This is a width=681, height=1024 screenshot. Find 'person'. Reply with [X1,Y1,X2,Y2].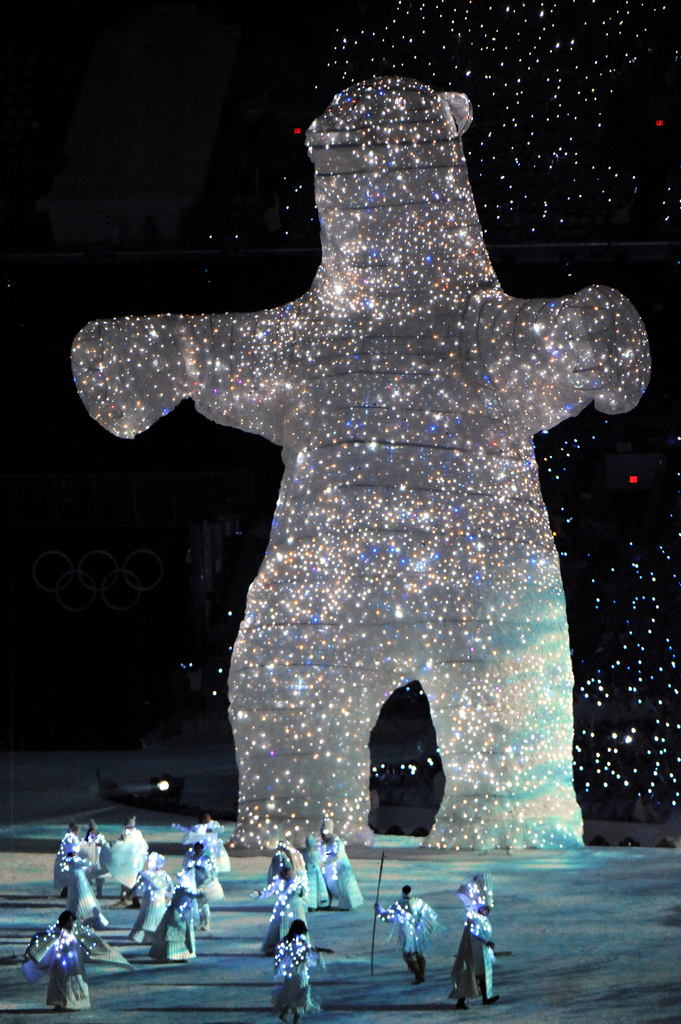
[452,896,497,1012].
